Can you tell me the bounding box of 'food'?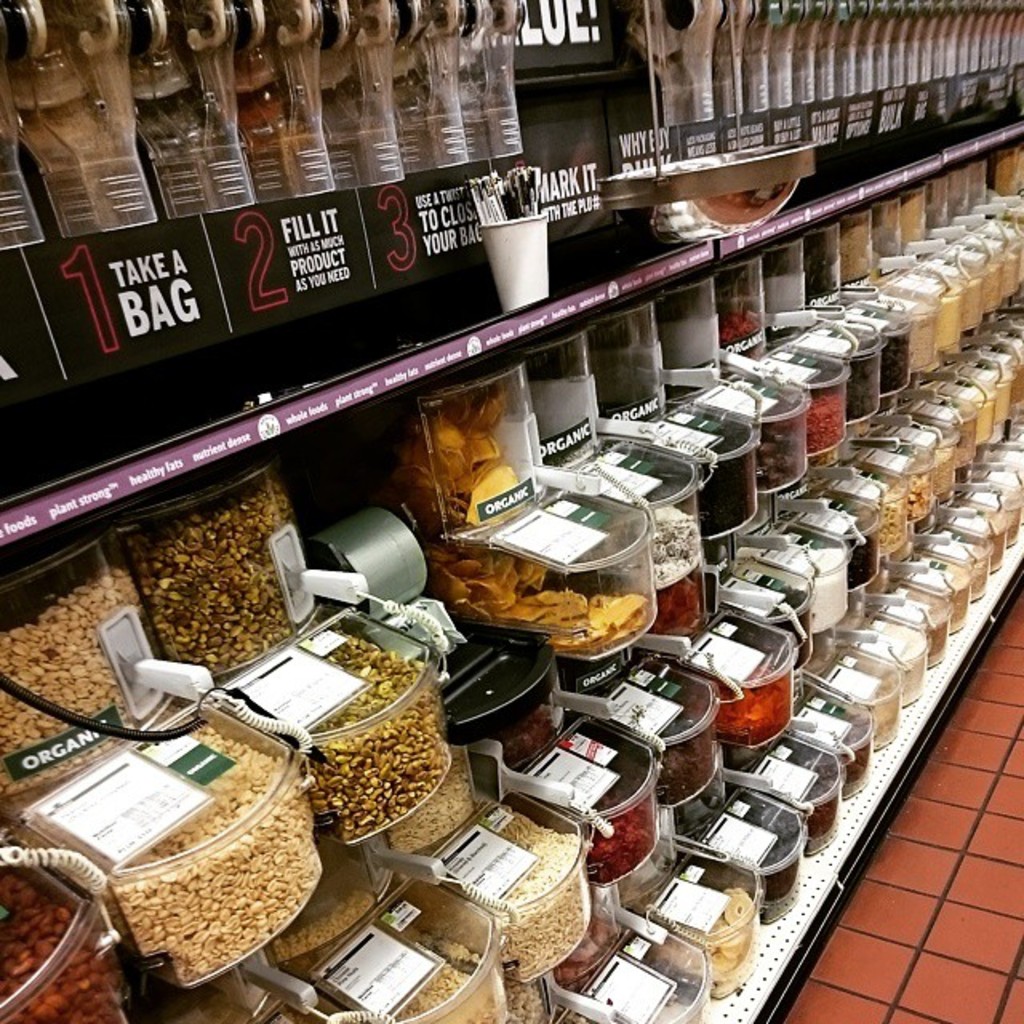
[x1=842, y1=322, x2=885, y2=426].
